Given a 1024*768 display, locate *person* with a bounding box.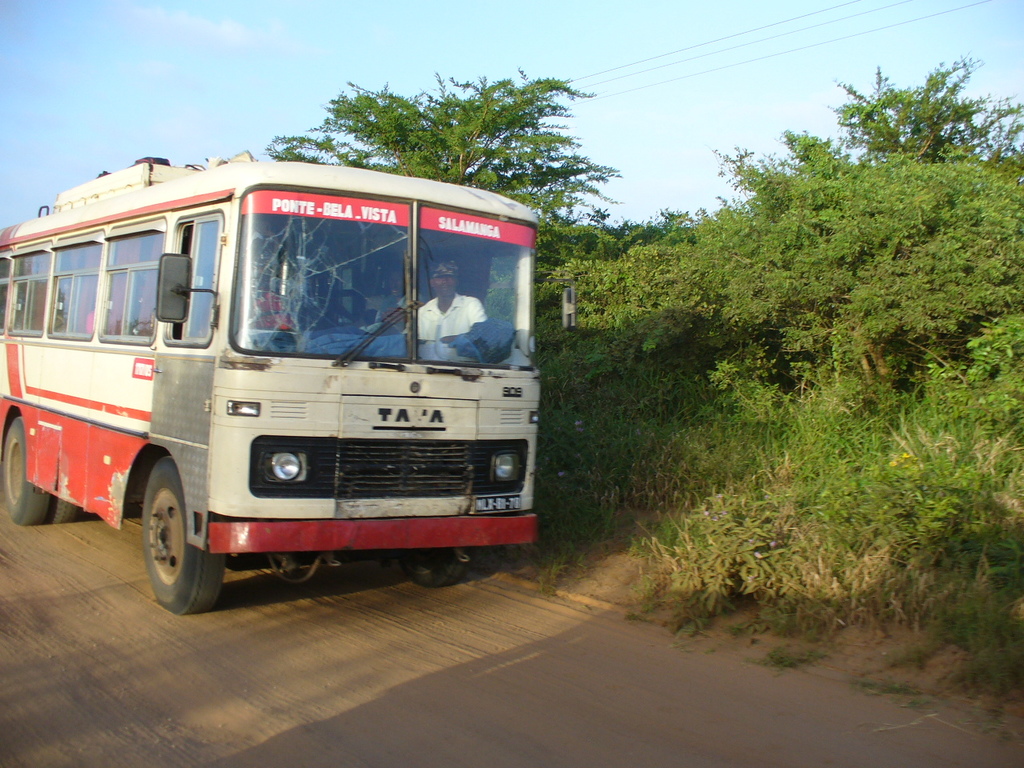
Located: locate(365, 270, 401, 342).
